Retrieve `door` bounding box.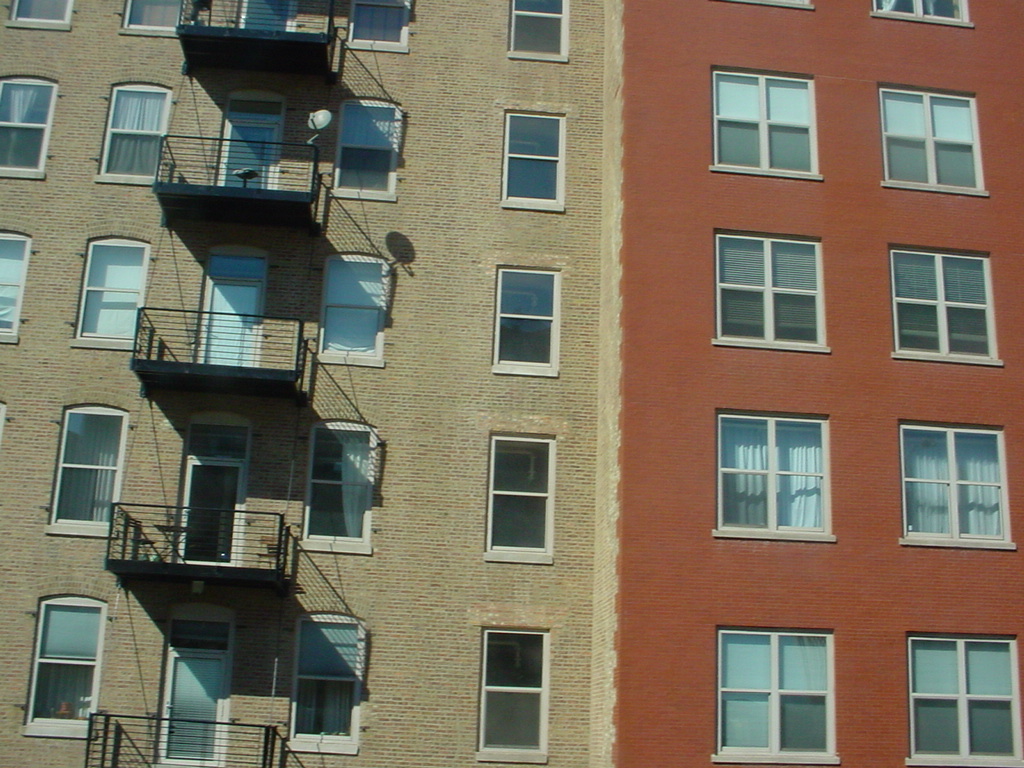
Bounding box: (227, 122, 277, 192).
